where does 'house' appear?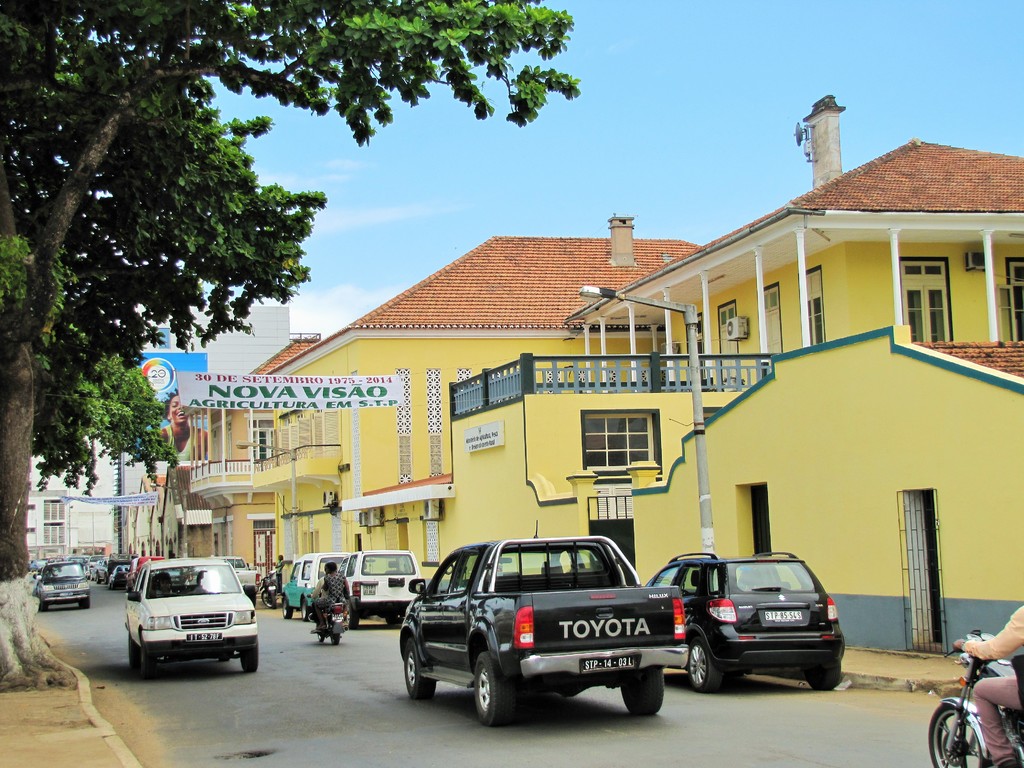
Appears at <bbox>194, 335, 330, 572</bbox>.
